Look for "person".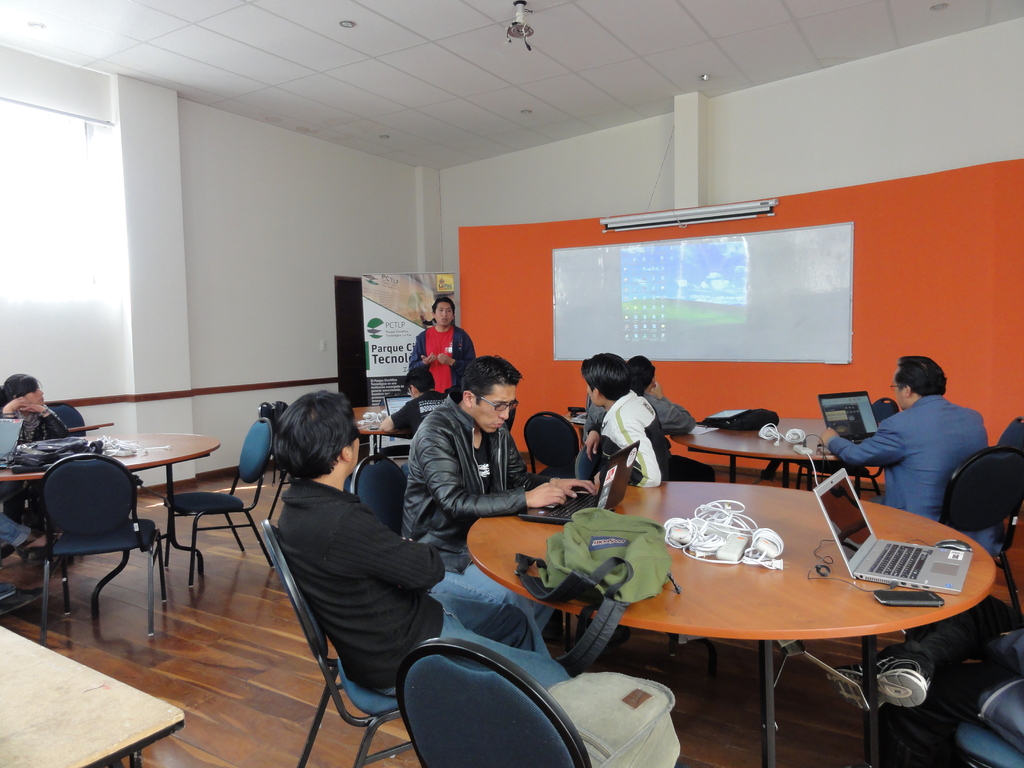
Found: <region>391, 356, 595, 572</region>.
